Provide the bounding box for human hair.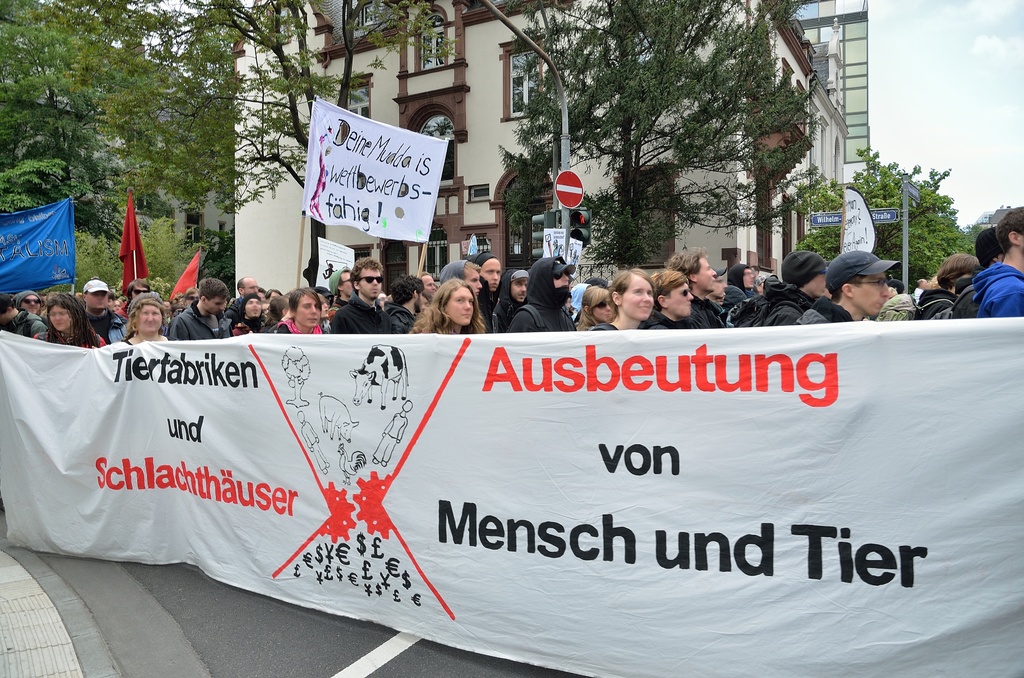
(201,277,232,300).
